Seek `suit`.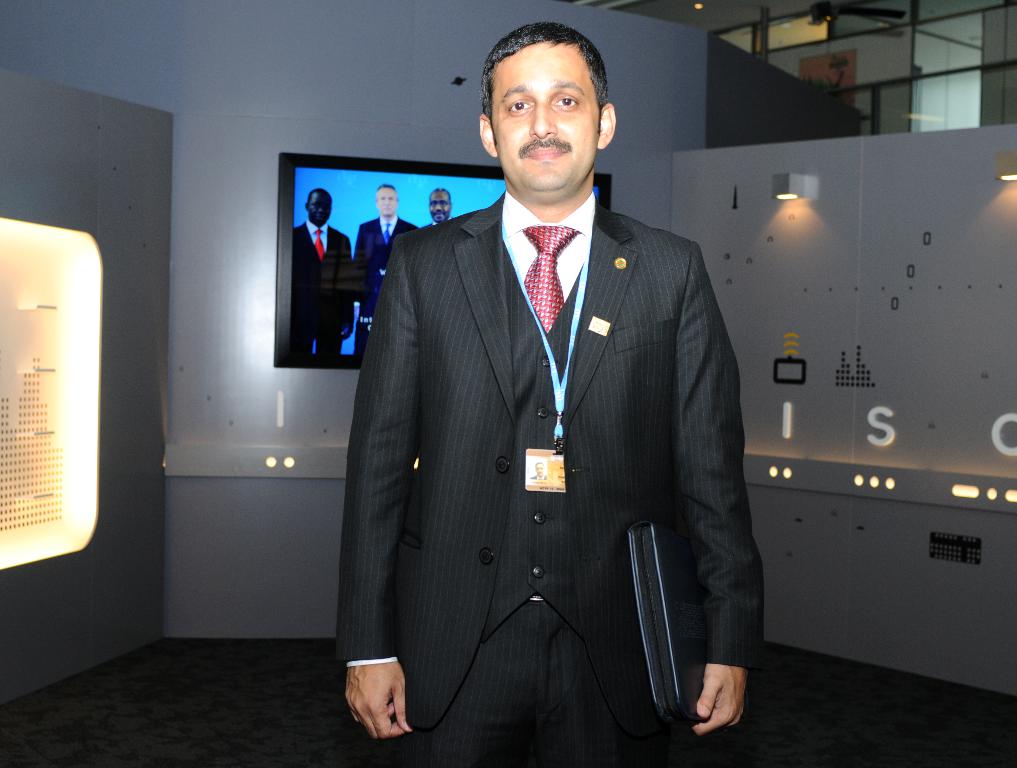
[352, 214, 422, 354].
